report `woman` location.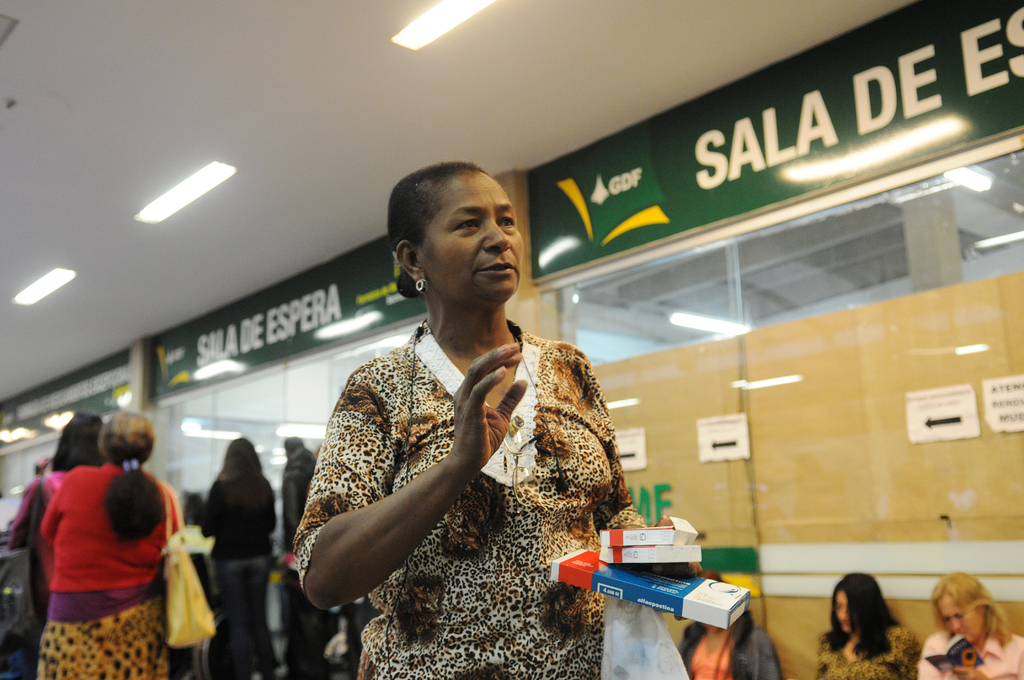
Report: pyautogui.locateOnScreen(676, 573, 784, 679).
